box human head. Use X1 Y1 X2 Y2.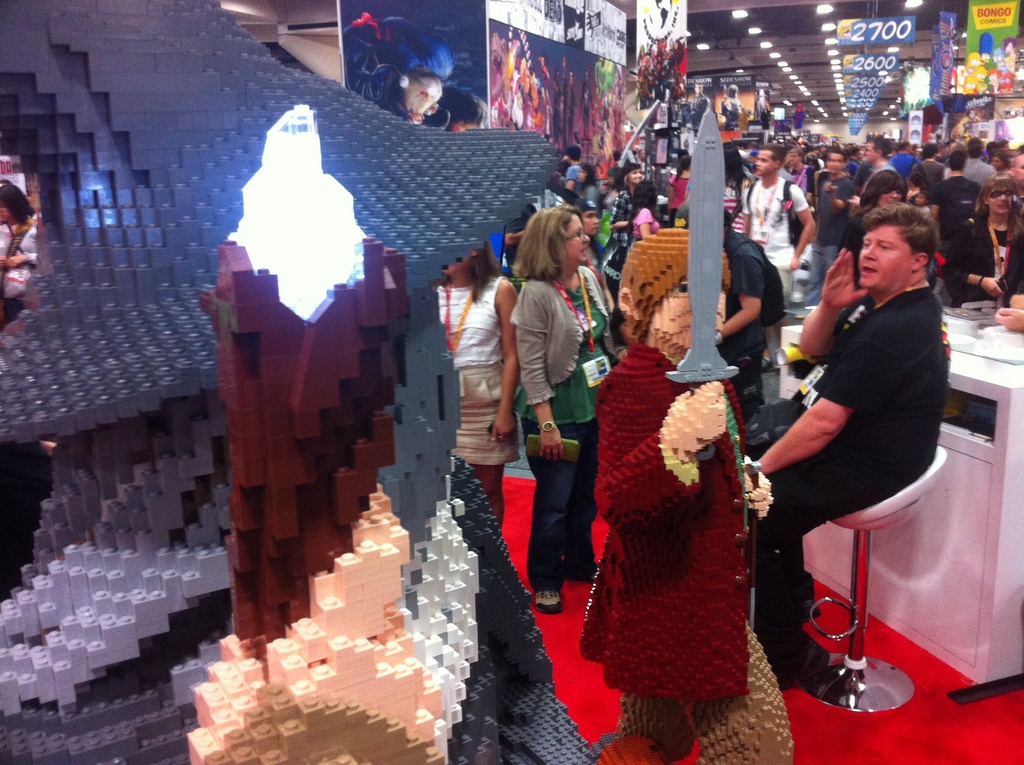
445 241 494 279.
